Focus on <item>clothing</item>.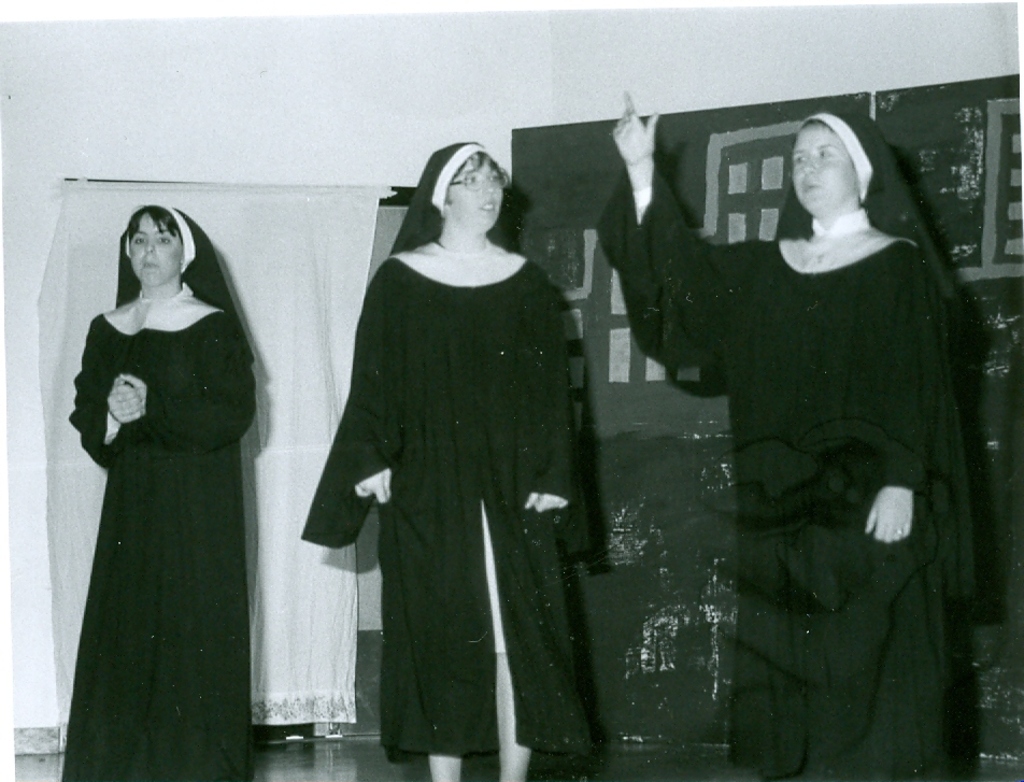
Focused at bbox=(298, 158, 599, 781).
